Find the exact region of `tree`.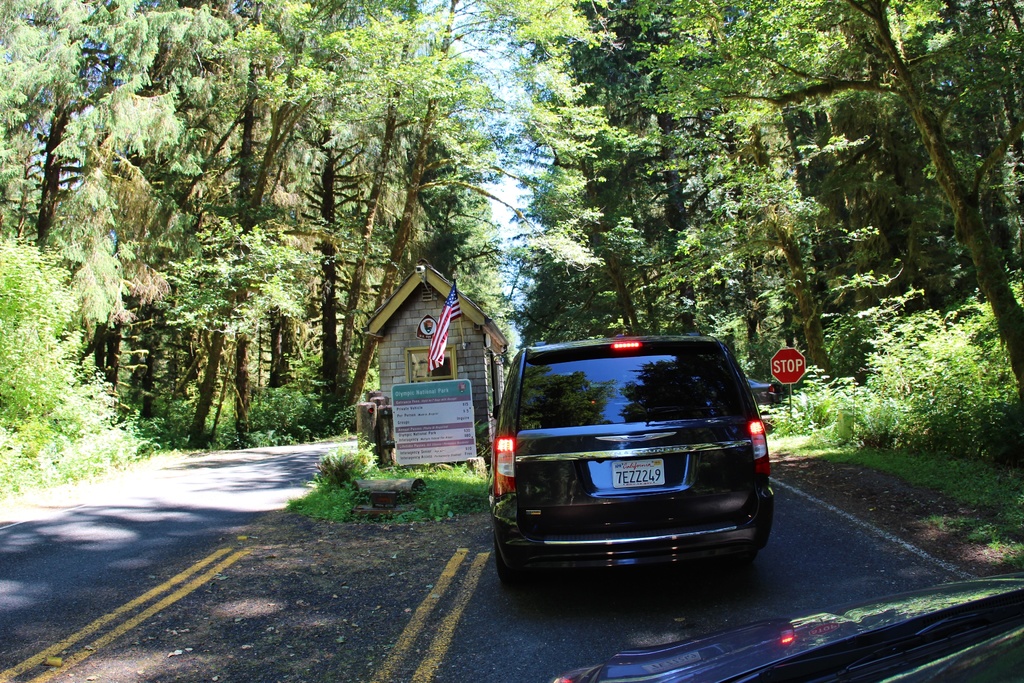
Exact region: x1=200 y1=0 x2=380 y2=439.
